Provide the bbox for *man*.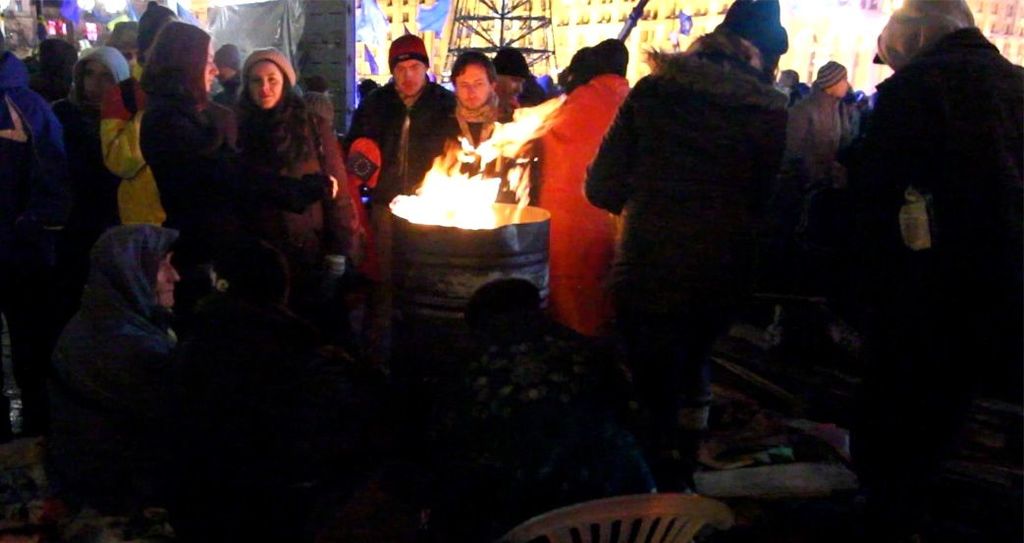
detection(0, 29, 67, 424).
